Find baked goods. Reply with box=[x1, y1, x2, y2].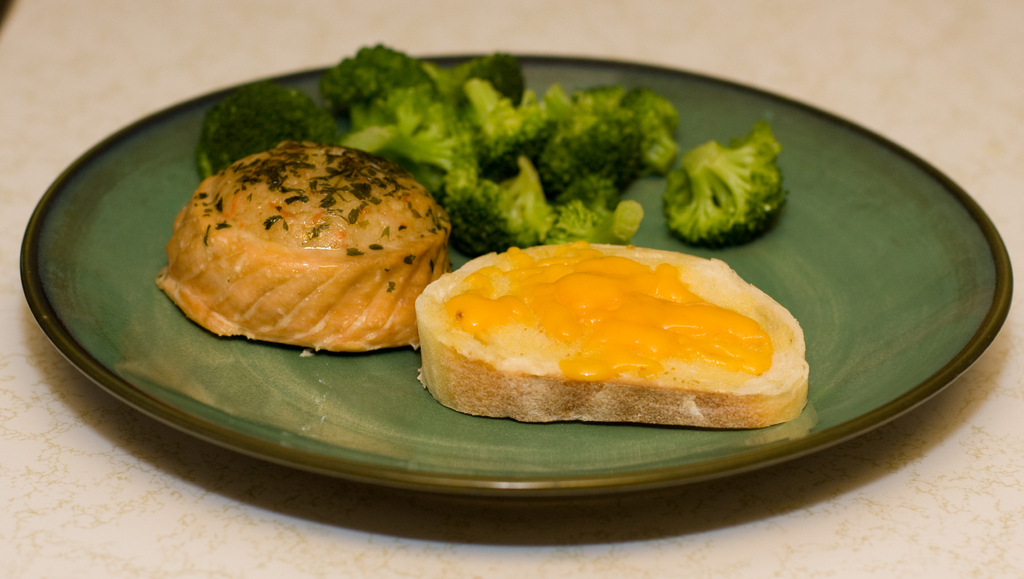
box=[160, 137, 456, 356].
